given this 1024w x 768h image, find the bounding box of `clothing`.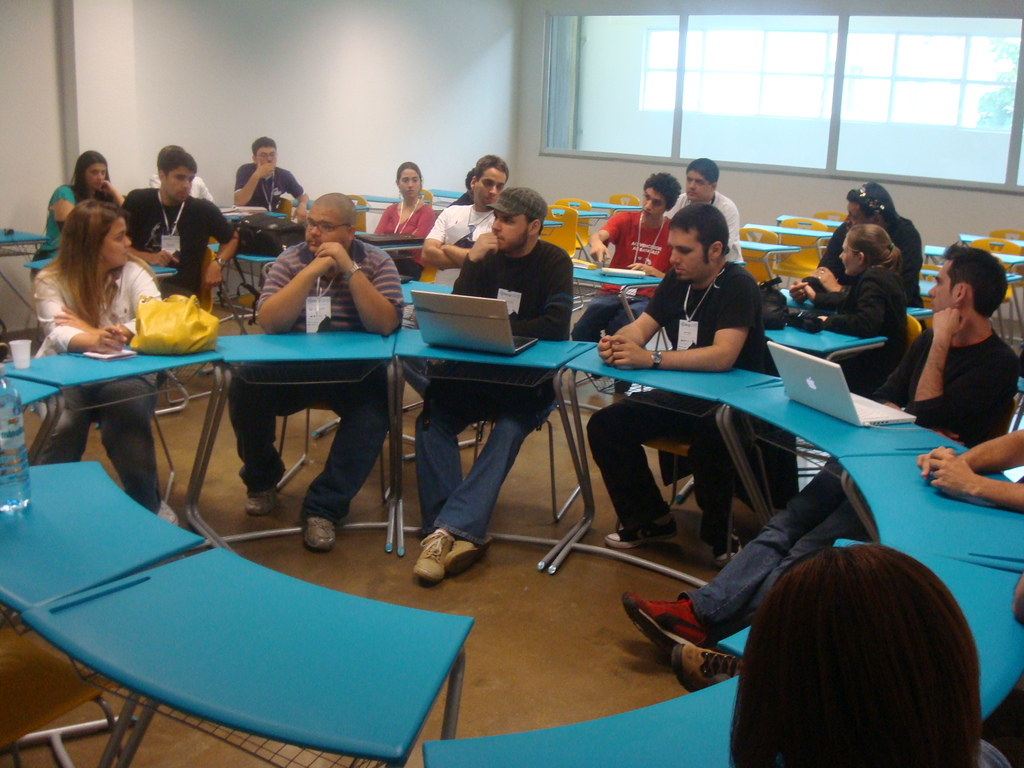
237, 156, 301, 208.
